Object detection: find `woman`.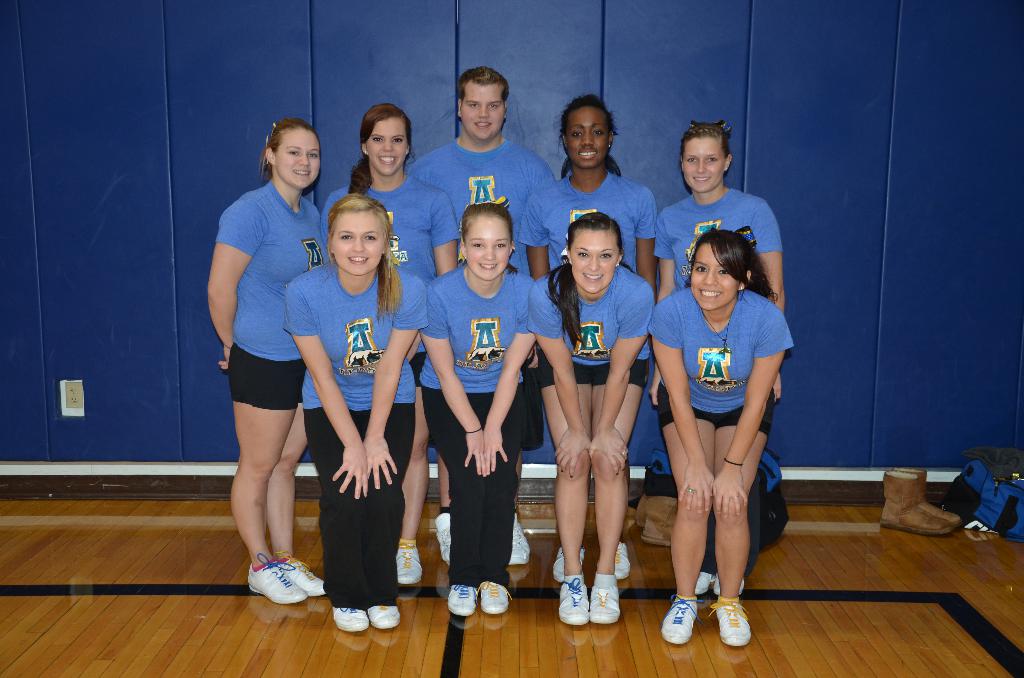
{"left": 650, "top": 119, "right": 790, "bottom": 601}.
